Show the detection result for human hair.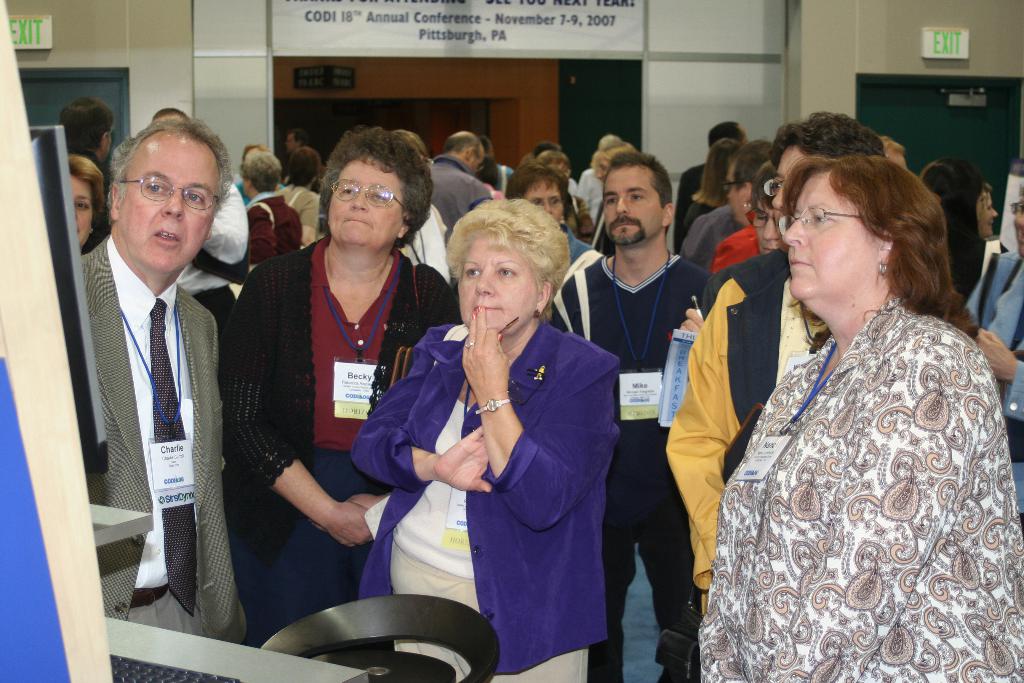
region(108, 114, 234, 214).
